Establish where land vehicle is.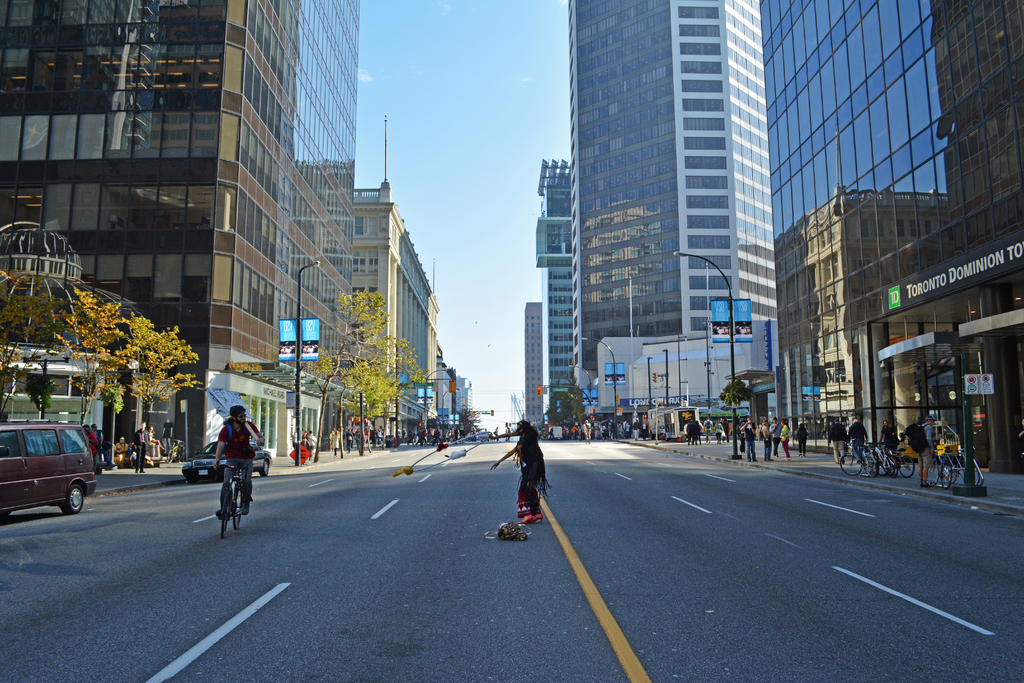
Established at 182 442 273 484.
